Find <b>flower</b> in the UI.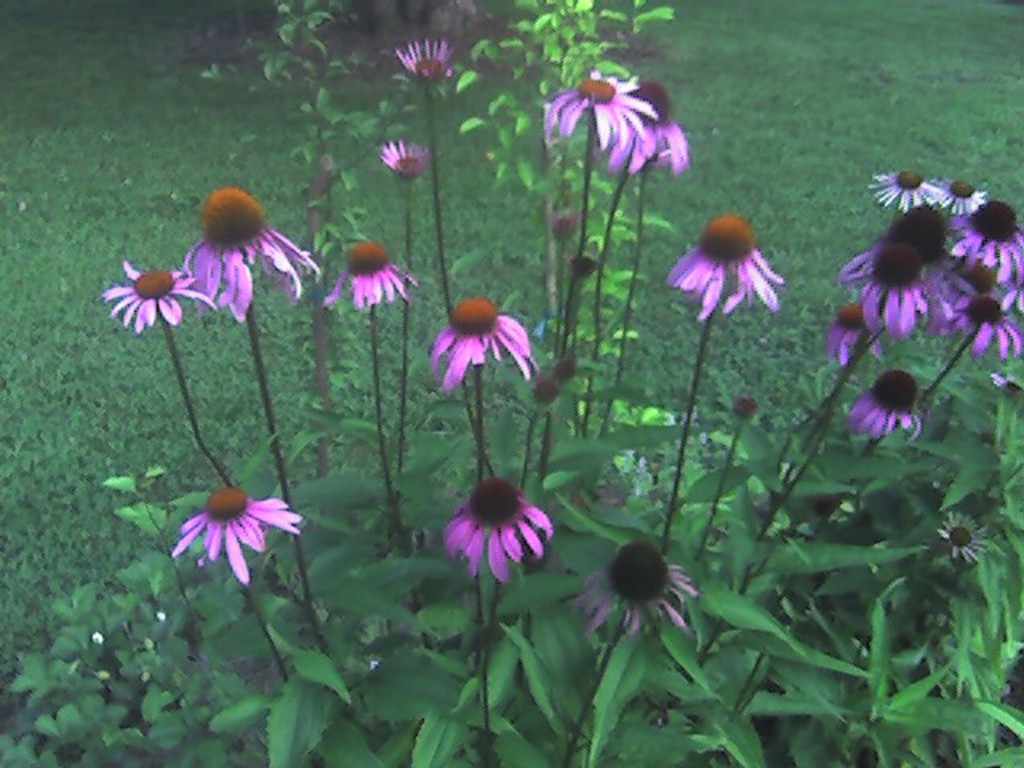
UI element at locate(949, 184, 990, 214).
